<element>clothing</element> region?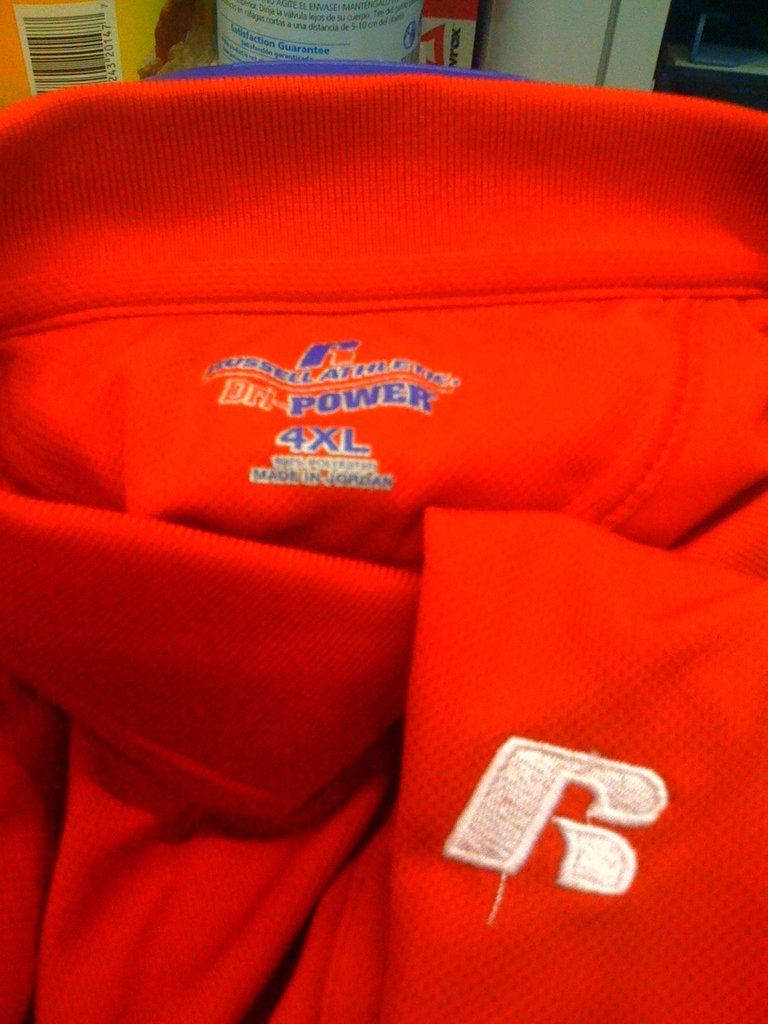
bbox=[0, 73, 767, 1023]
